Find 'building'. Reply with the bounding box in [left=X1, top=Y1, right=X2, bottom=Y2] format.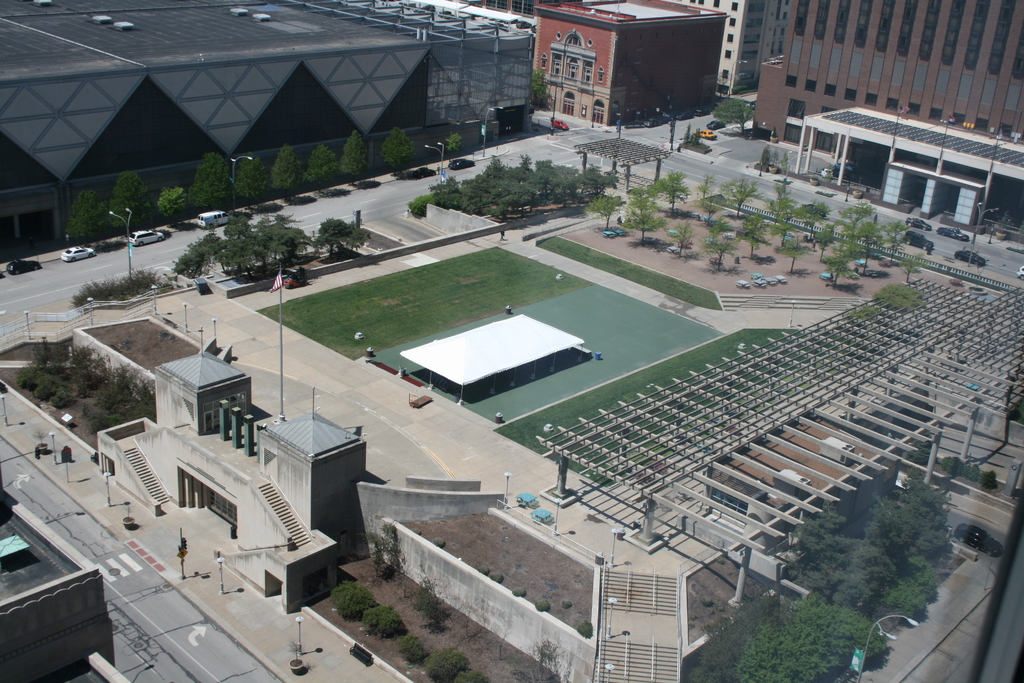
[left=692, top=0, right=785, bottom=97].
